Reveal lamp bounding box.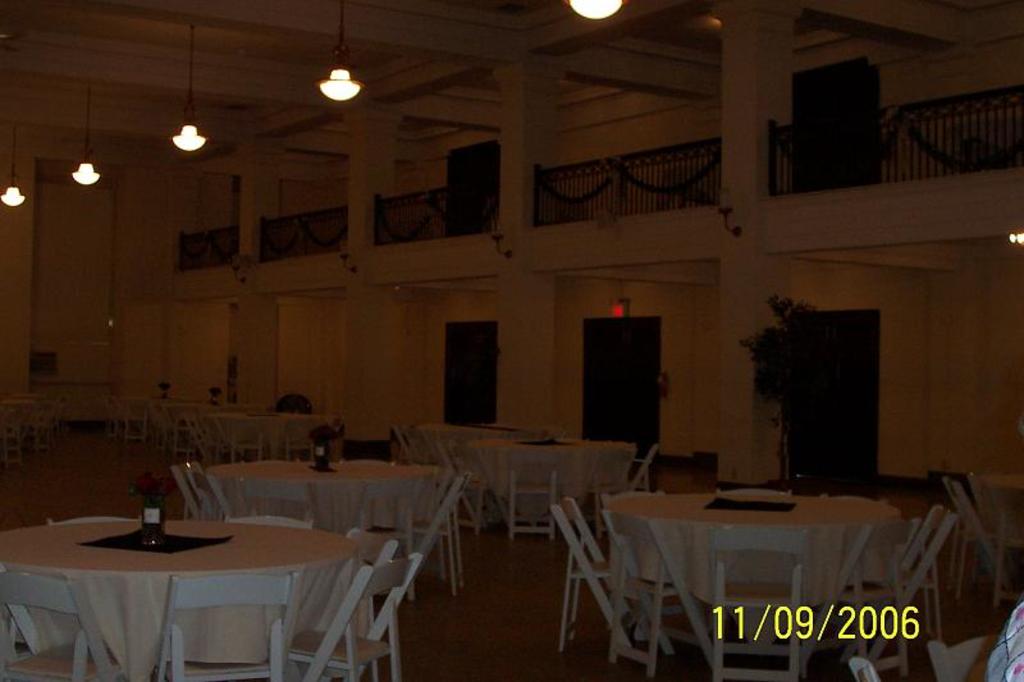
Revealed: region(72, 87, 101, 187).
